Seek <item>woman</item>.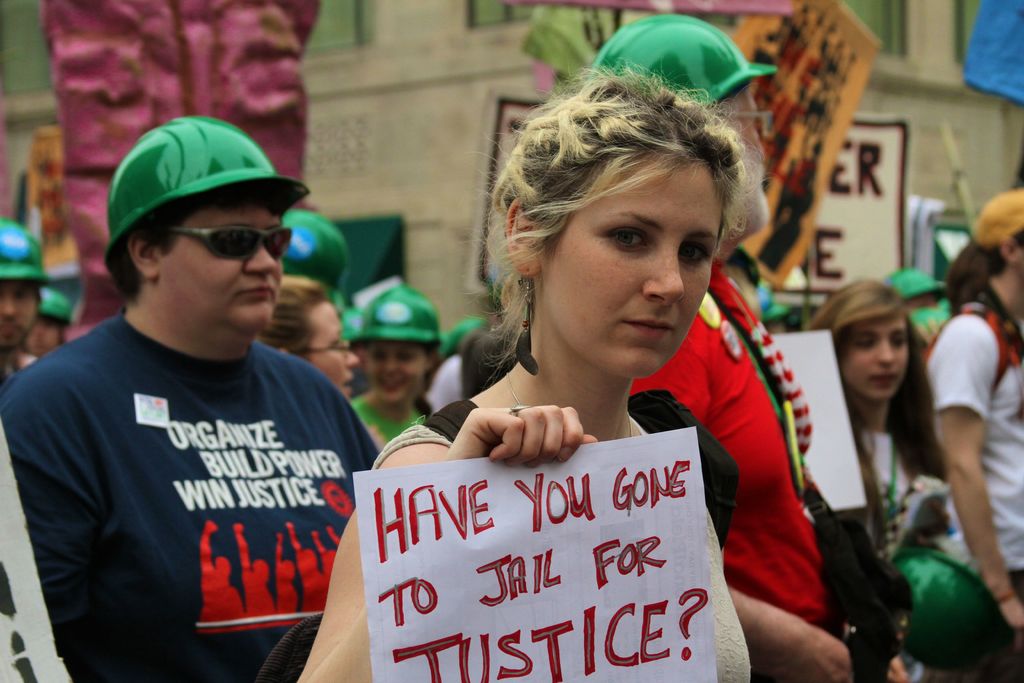
[364, 78, 868, 638].
